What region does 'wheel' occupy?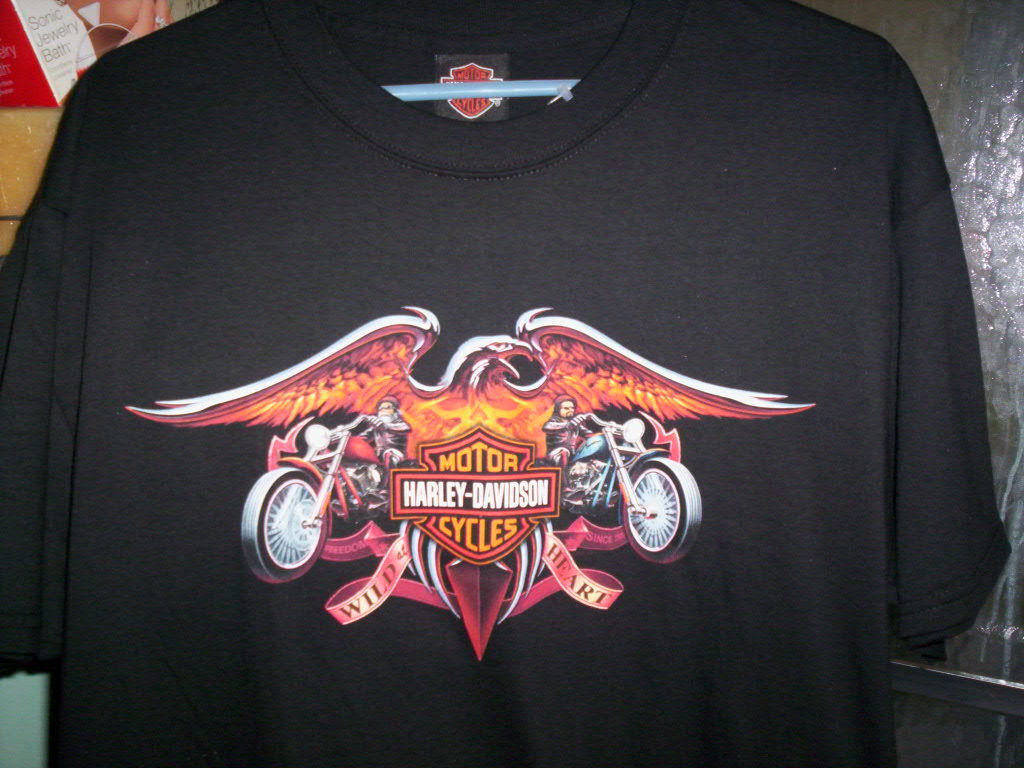
locate(244, 484, 324, 581).
